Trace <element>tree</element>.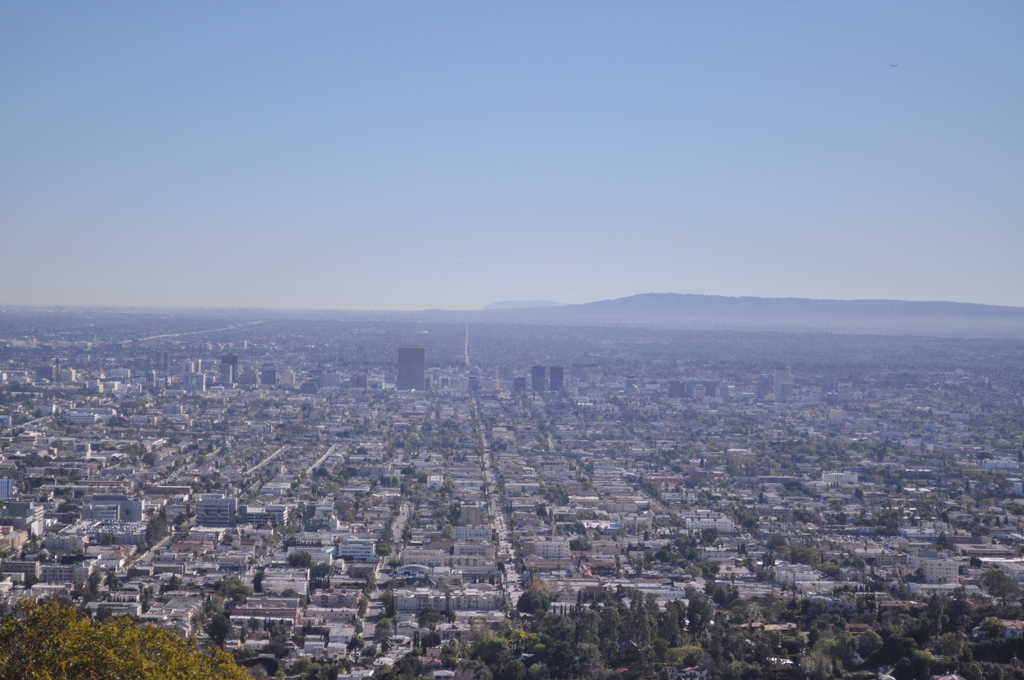
Traced to [489, 532, 500, 544].
